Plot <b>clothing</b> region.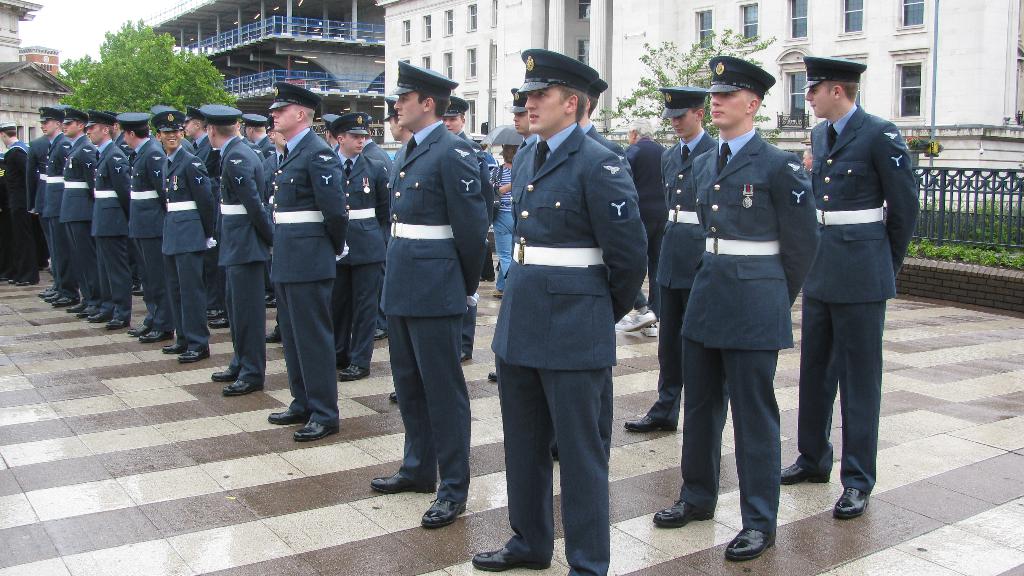
Plotted at [375, 116, 490, 503].
